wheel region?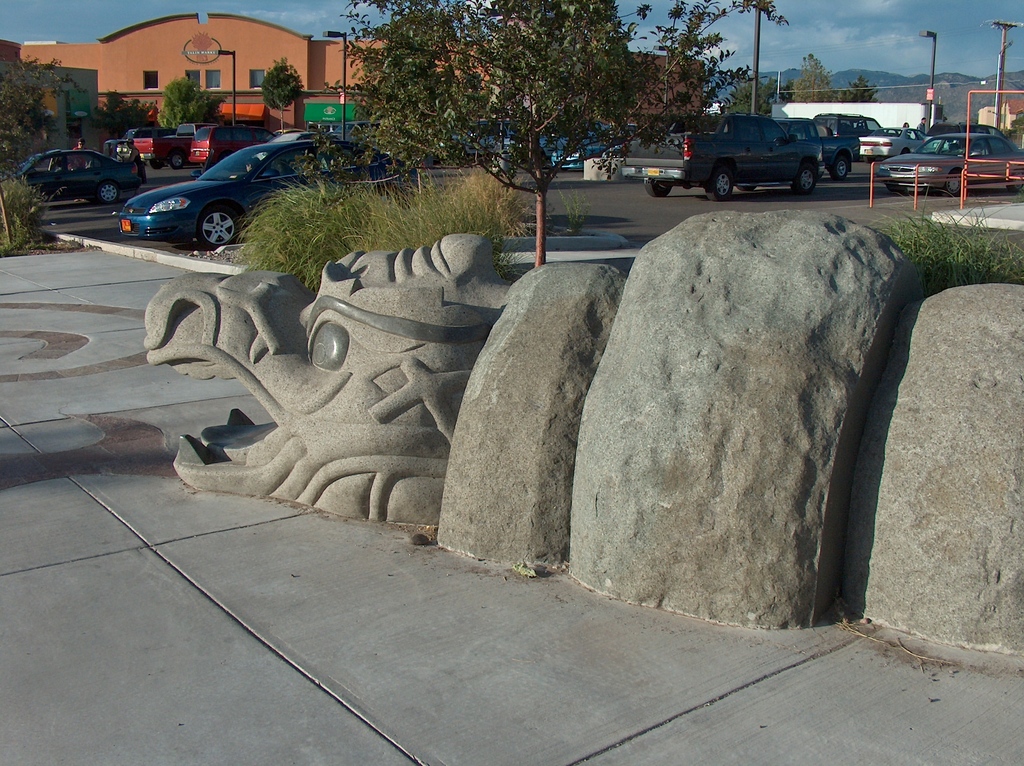
box=[884, 182, 904, 192]
